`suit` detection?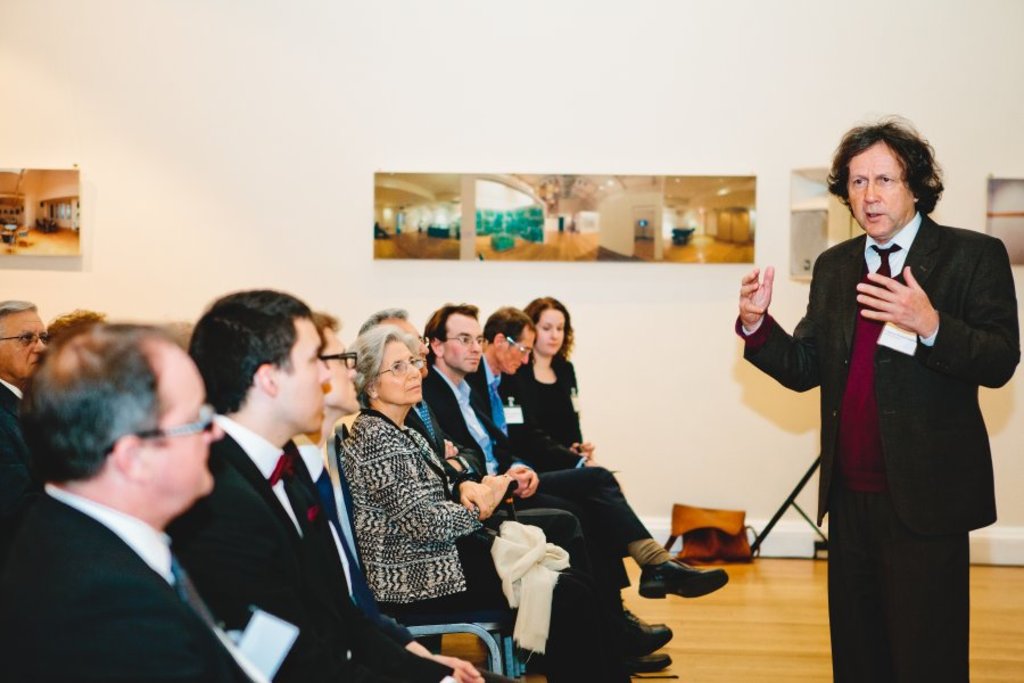
(x1=424, y1=363, x2=647, y2=584)
